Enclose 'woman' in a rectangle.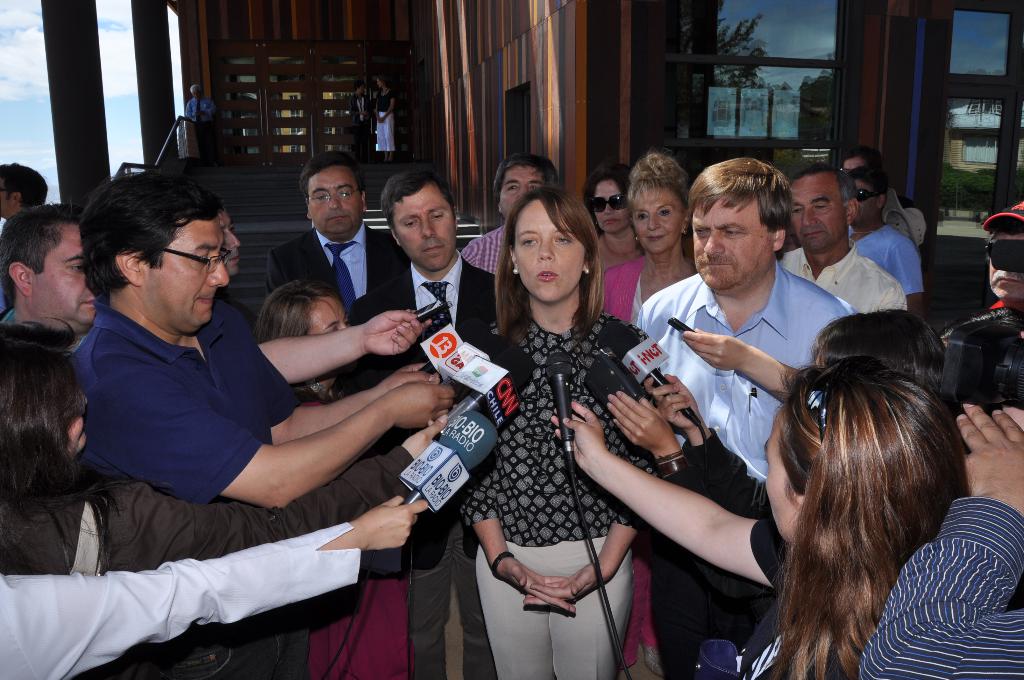
<region>444, 191, 676, 666</region>.
